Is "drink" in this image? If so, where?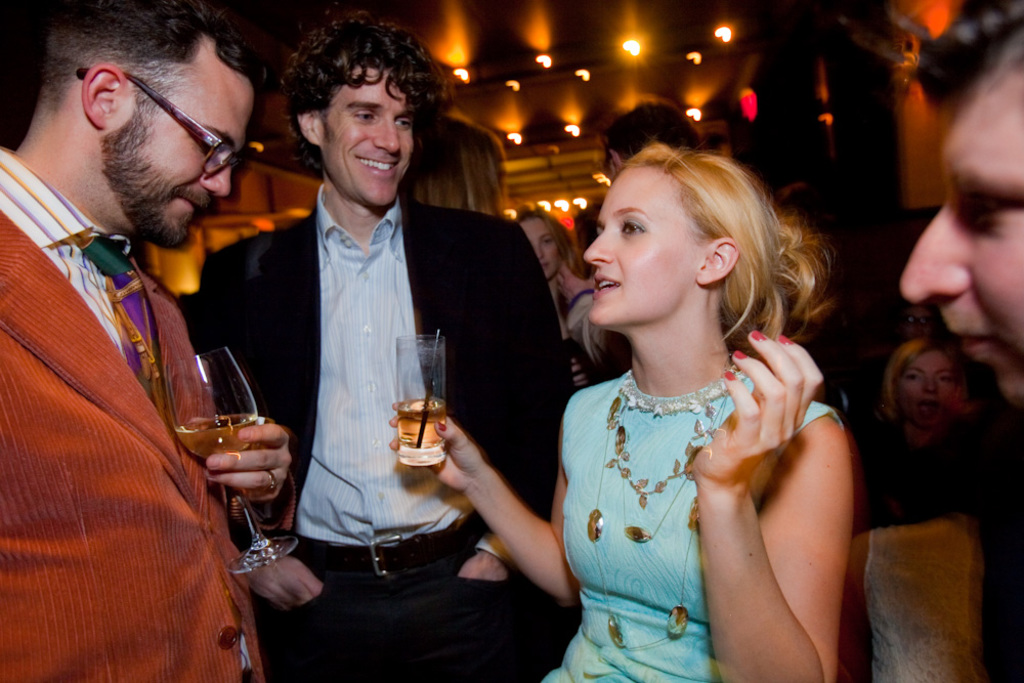
Yes, at pyautogui.locateOnScreen(181, 342, 286, 542).
